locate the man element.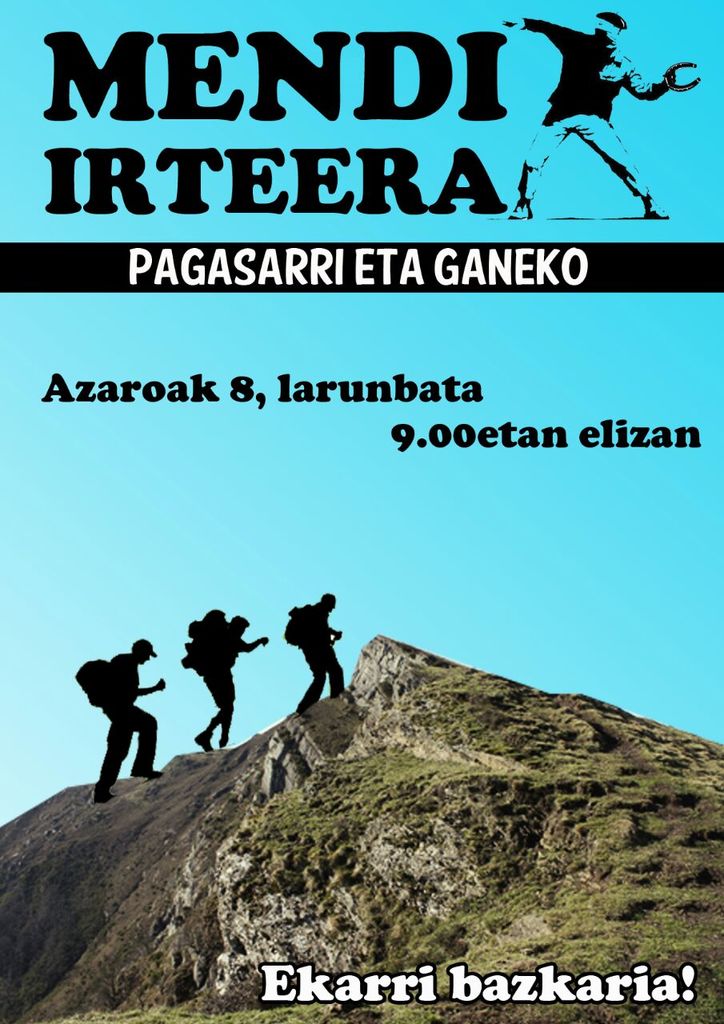
Element bbox: <bbox>68, 638, 169, 811</bbox>.
